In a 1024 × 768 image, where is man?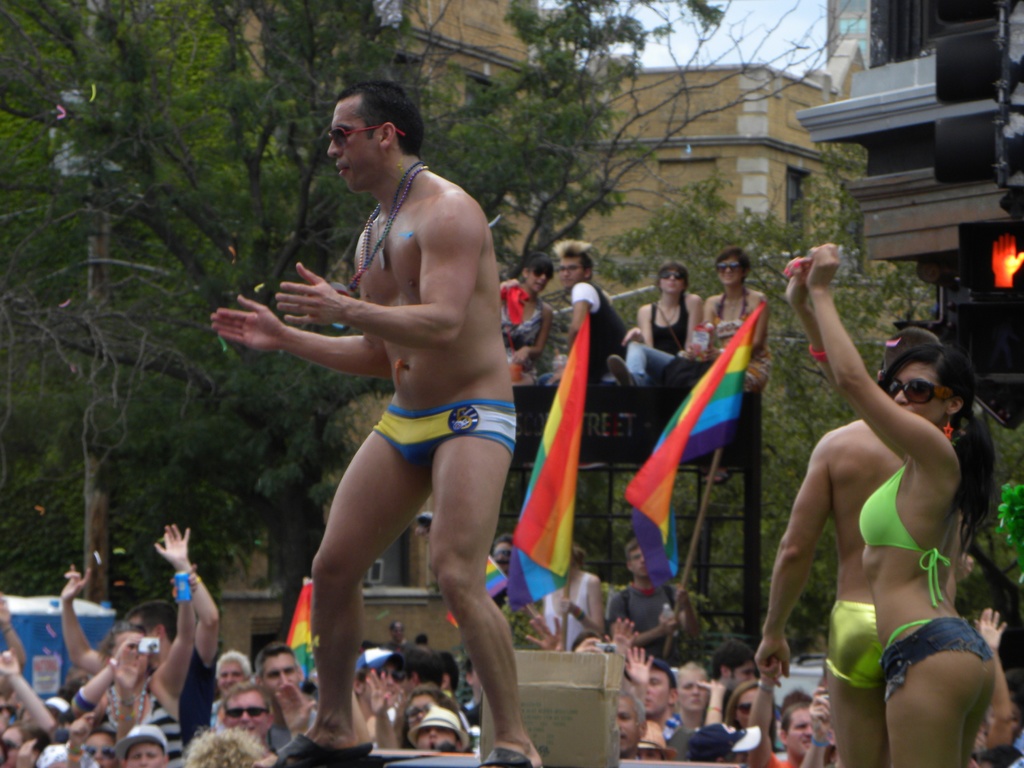
59 526 221 743.
